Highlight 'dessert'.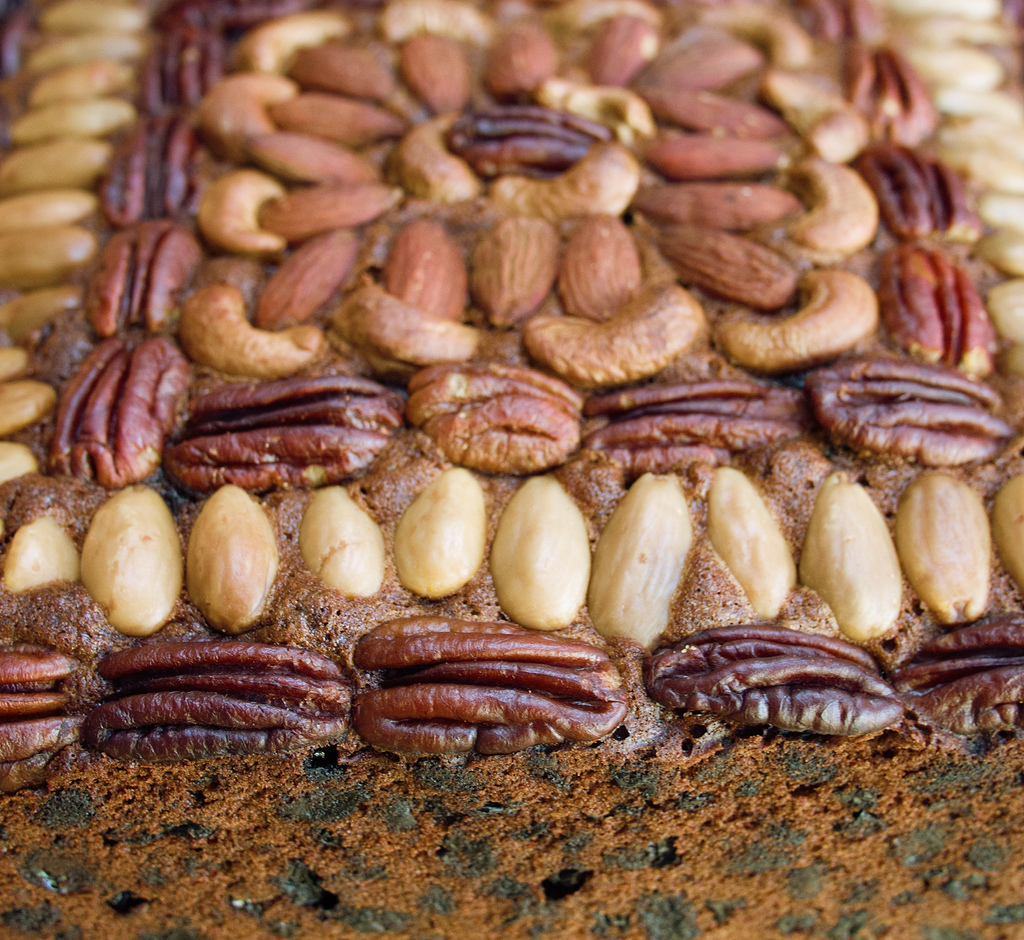
Highlighted region: 659/92/779/131.
